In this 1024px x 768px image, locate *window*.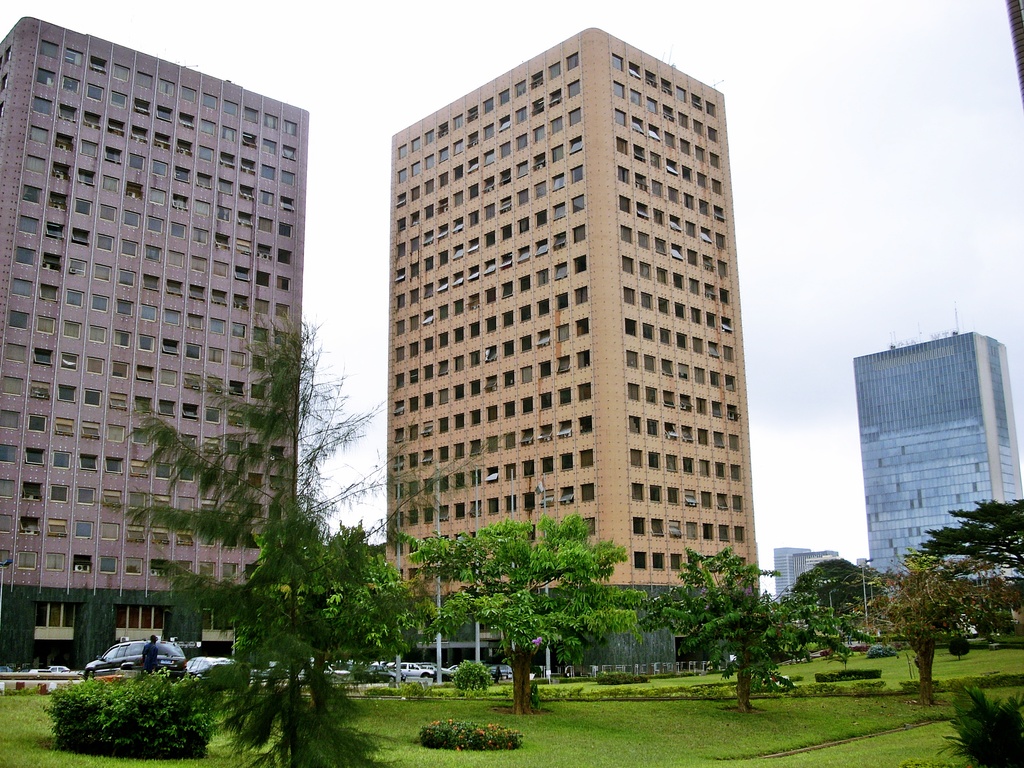
Bounding box: (230,381,246,392).
